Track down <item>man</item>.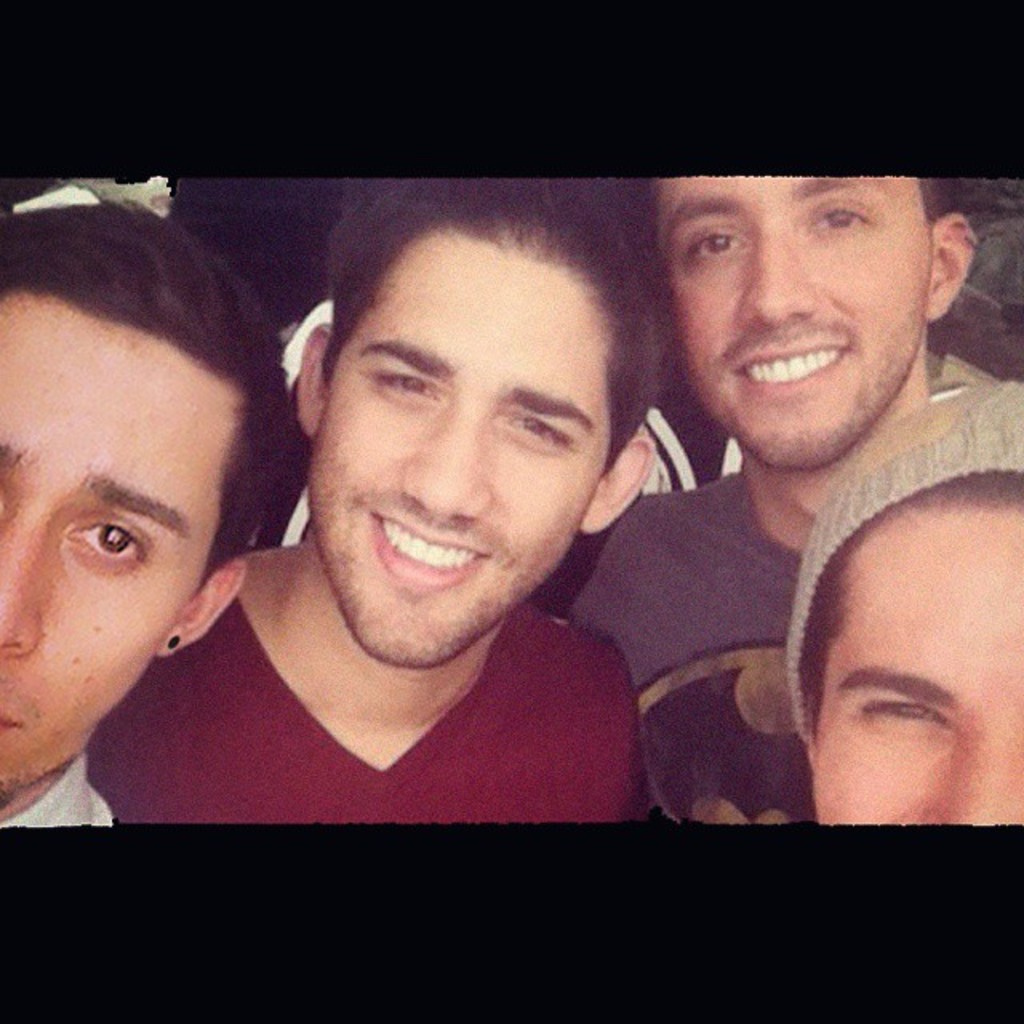
Tracked to 86,176,640,832.
